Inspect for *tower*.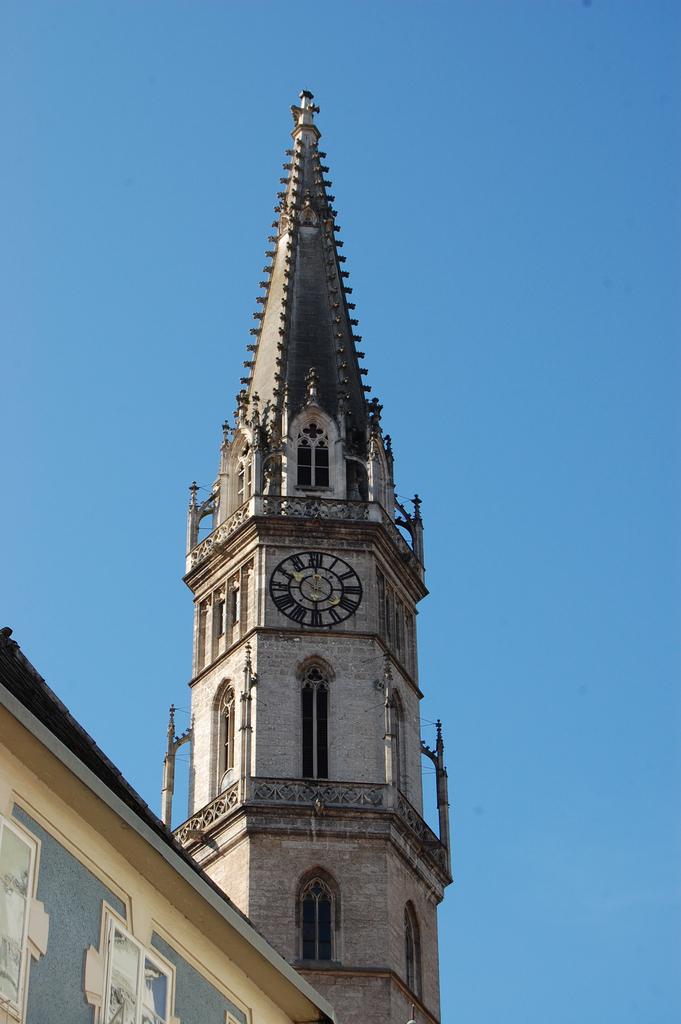
Inspection: [x1=159, y1=85, x2=455, y2=1023].
